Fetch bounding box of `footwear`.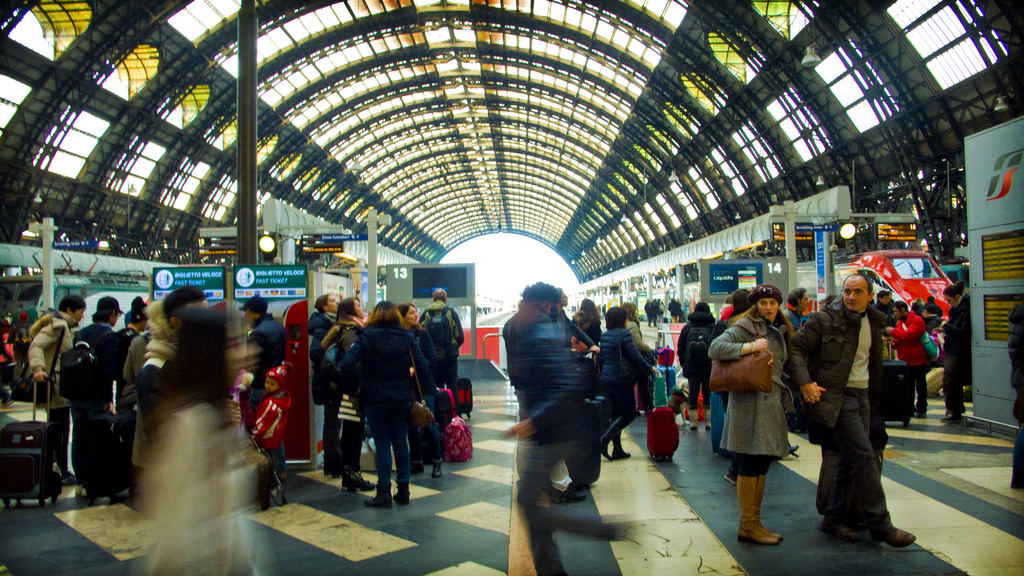
Bbox: (363,493,395,508).
